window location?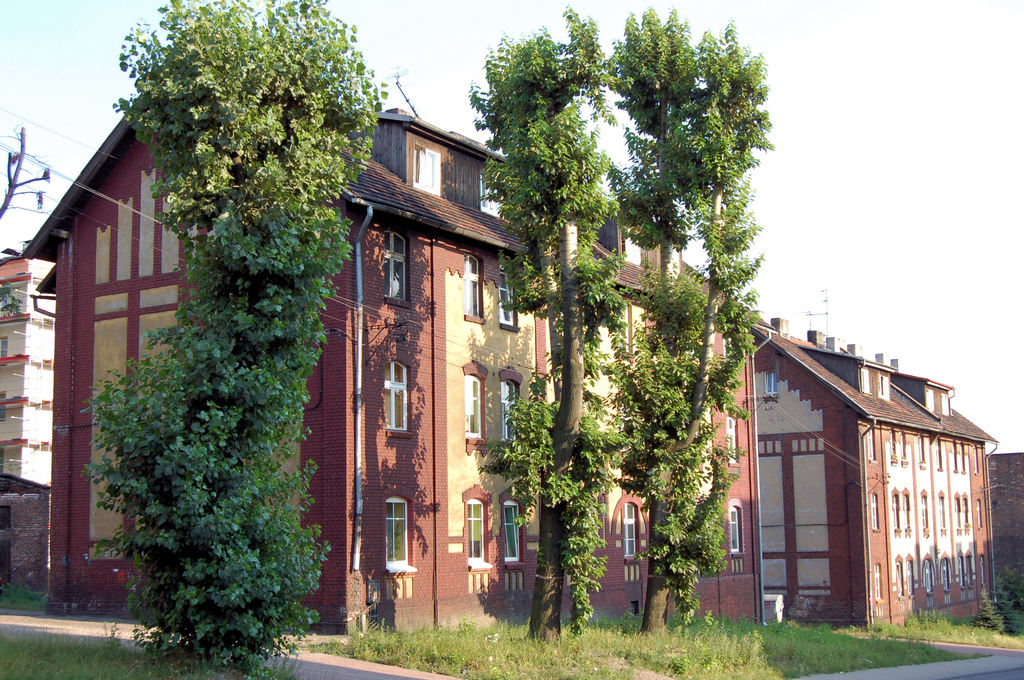
(x1=731, y1=505, x2=737, y2=554)
